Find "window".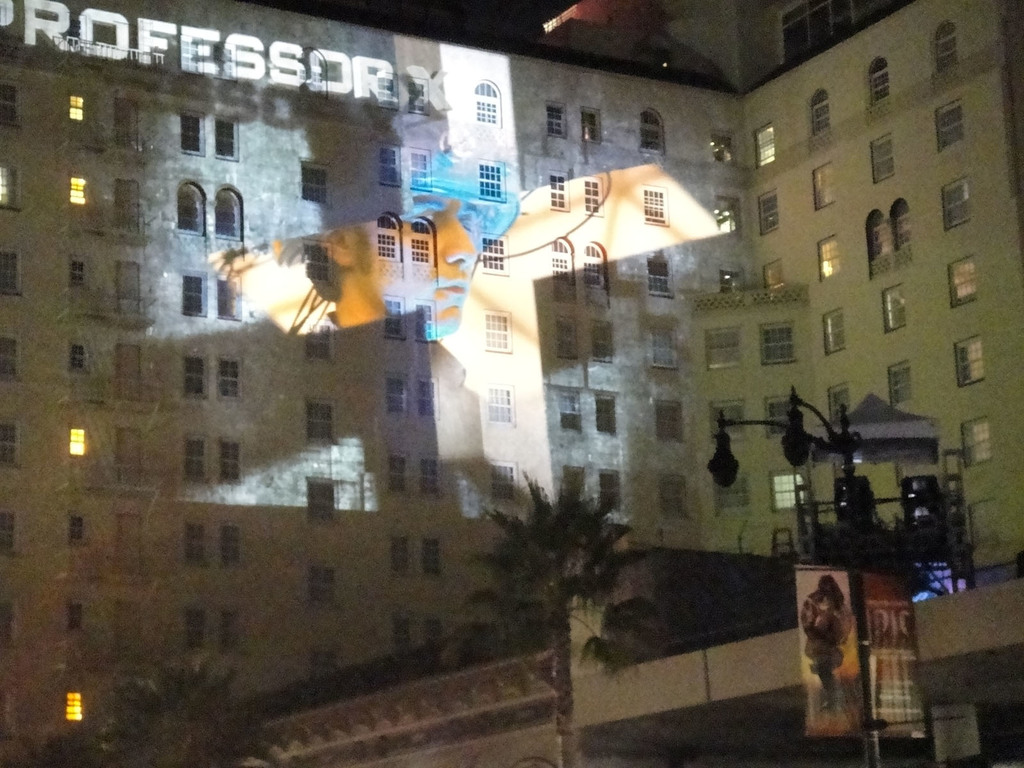
223 357 239 398.
